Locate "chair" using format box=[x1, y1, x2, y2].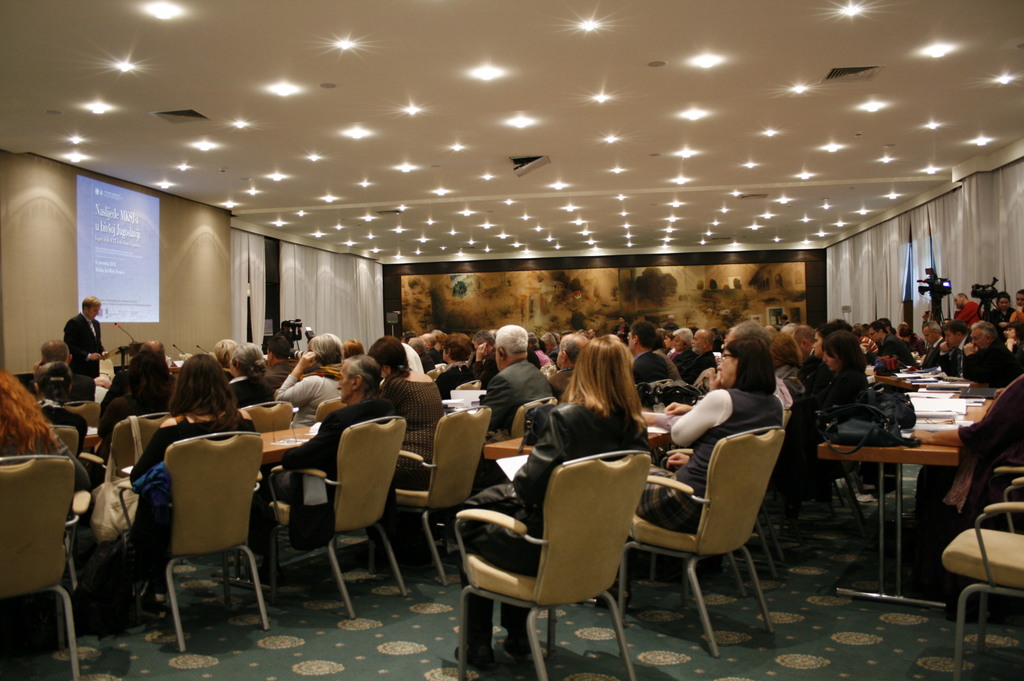
box=[145, 433, 264, 660].
